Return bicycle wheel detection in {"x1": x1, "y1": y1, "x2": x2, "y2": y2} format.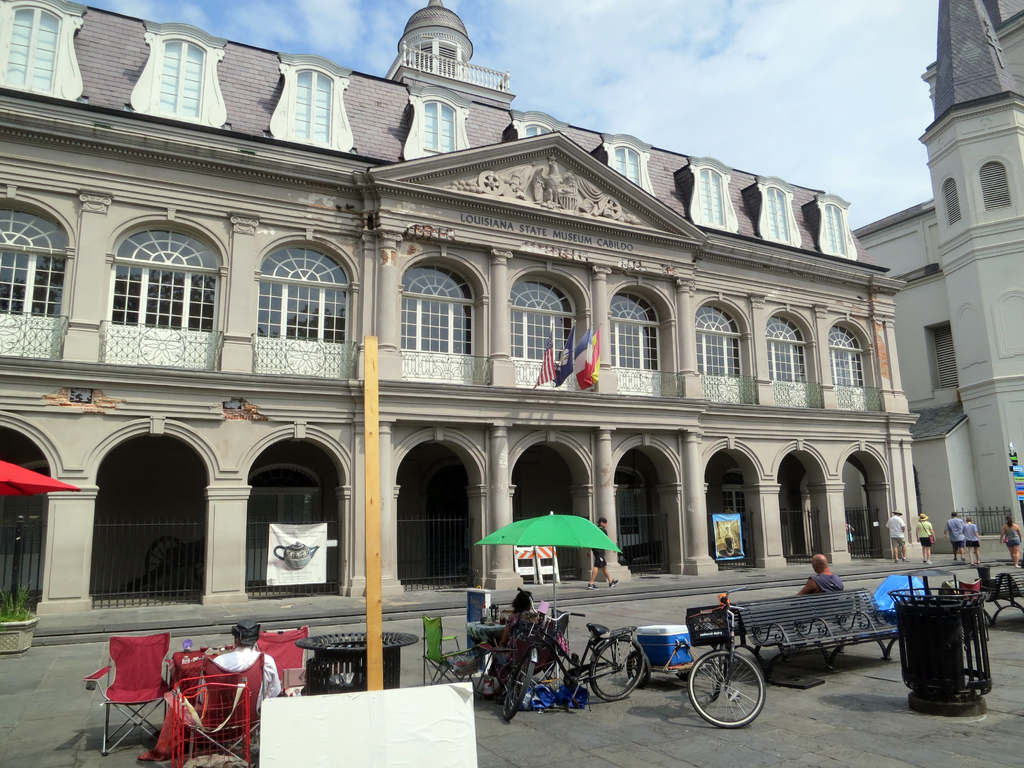
{"x1": 501, "y1": 648, "x2": 537, "y2": 728}.
